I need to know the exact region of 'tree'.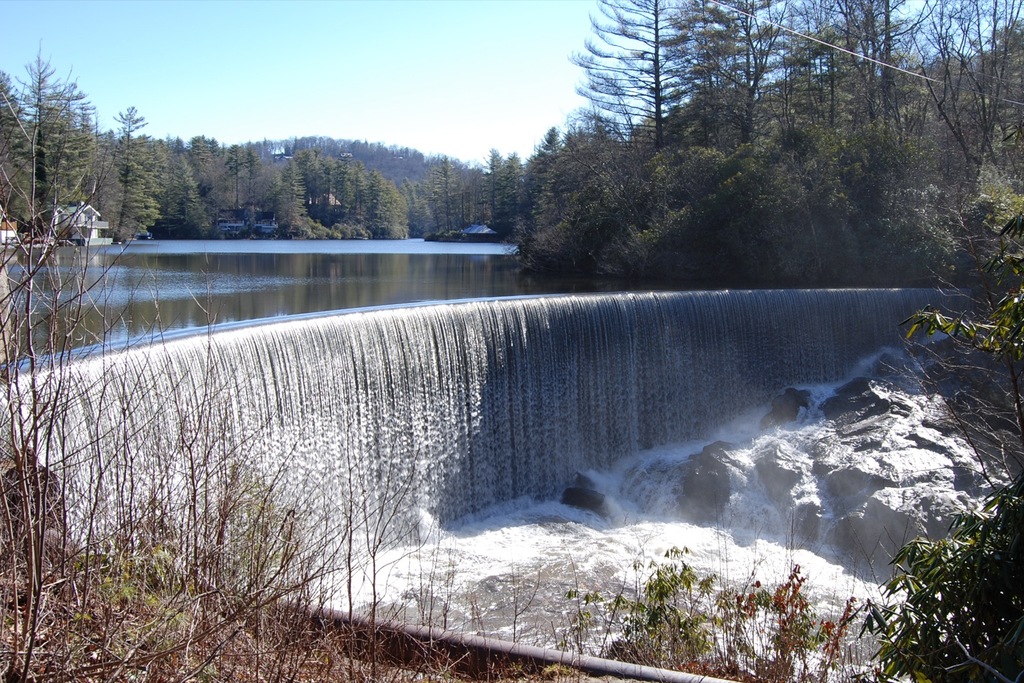
Region: [566,0,701,155].
